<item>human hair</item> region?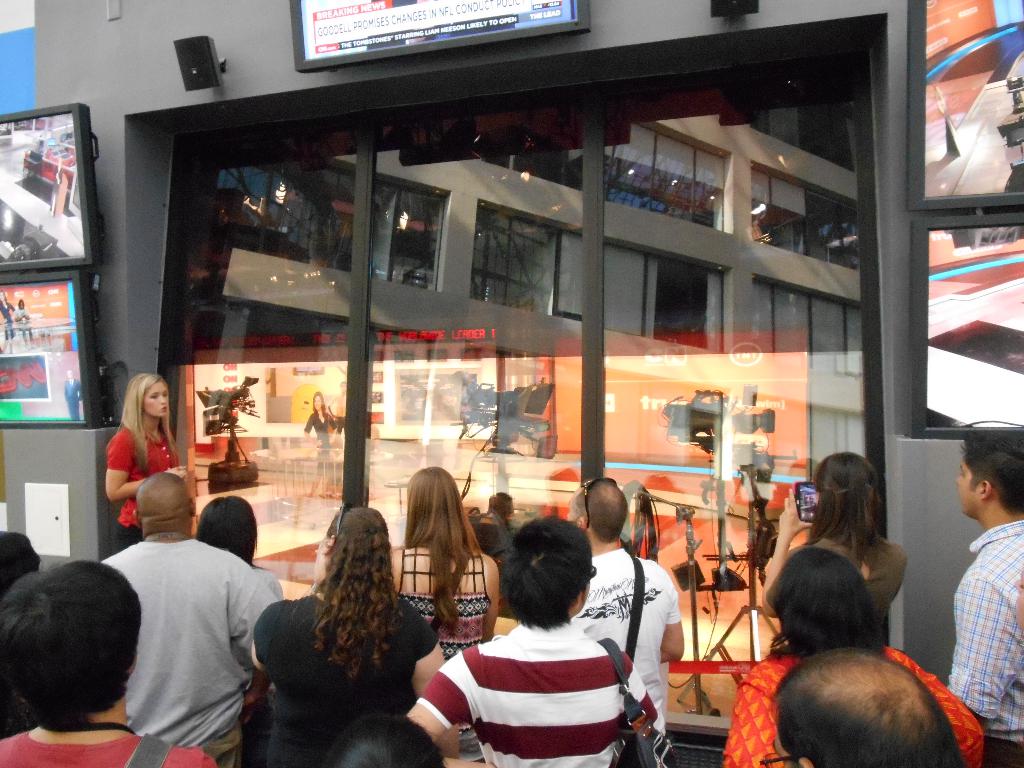
(left=494, top=513, right=594, bottom=627)
